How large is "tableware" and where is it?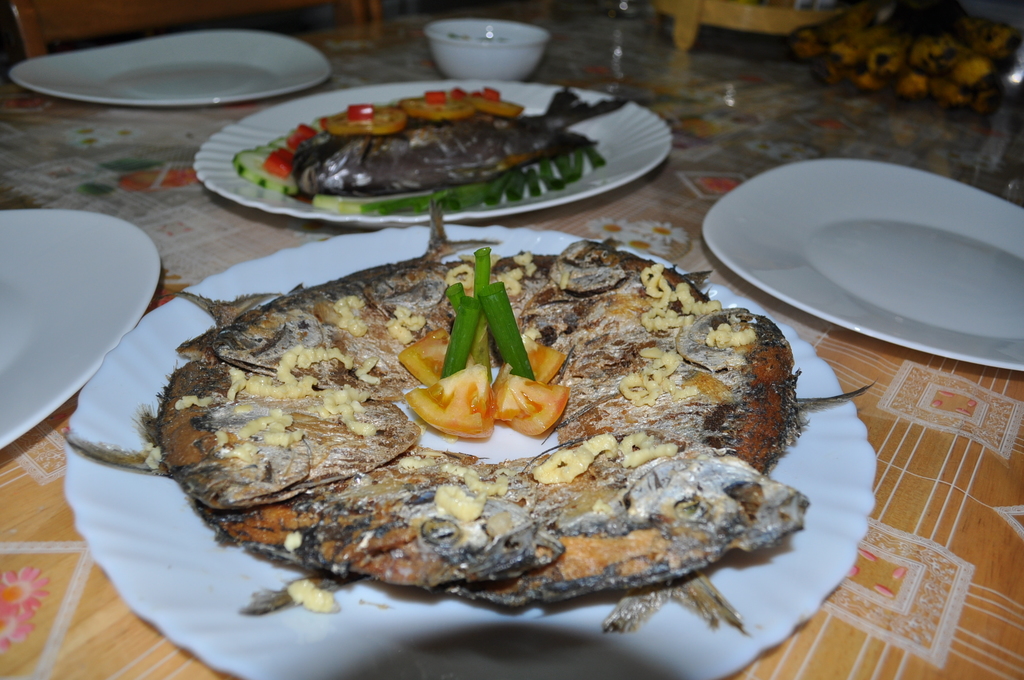
Bounding box: bbox(0, 209, 160, 455).
